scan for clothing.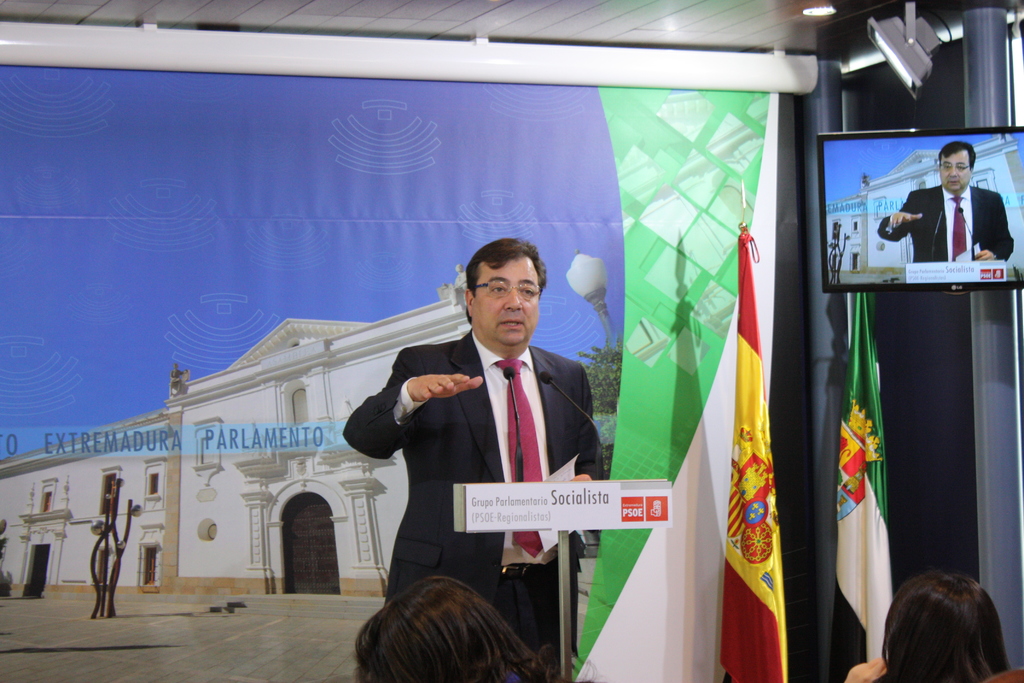
Scan result: pyautogui.locateOnScreen(882, 184, 1021, 260).
